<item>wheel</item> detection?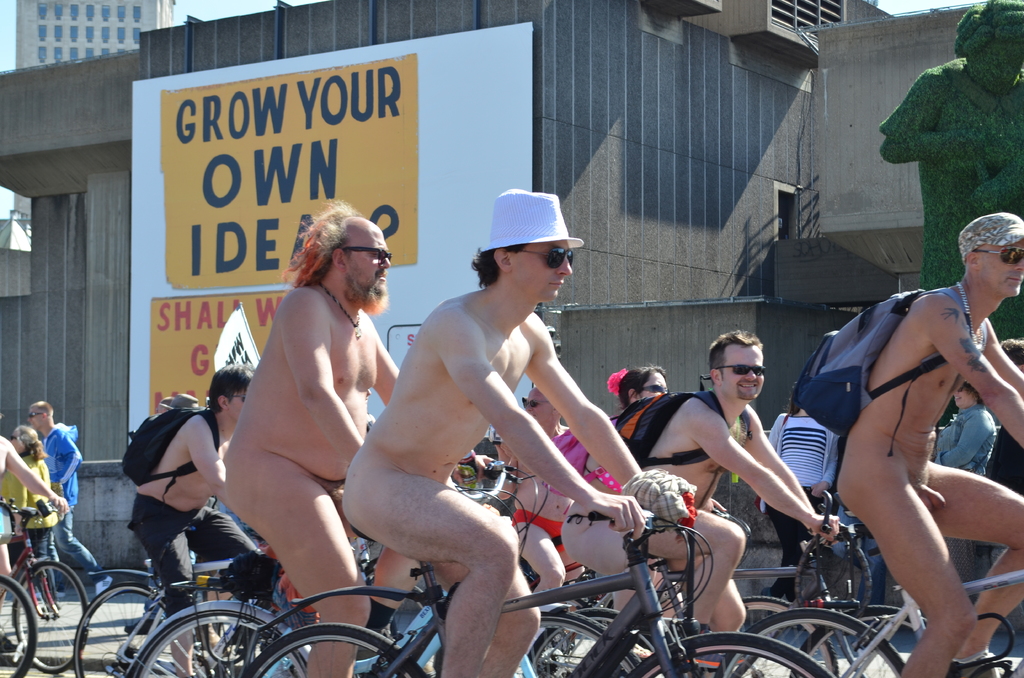
left=11, top=560, right=84, bottom=670
